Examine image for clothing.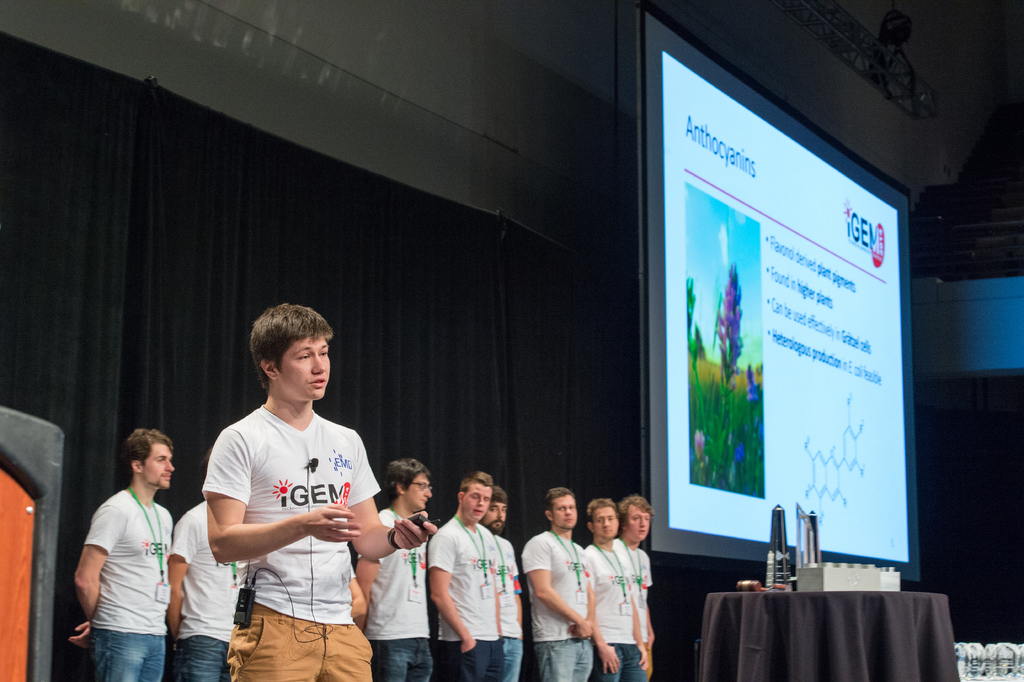
Examination result: x1=582, y1=542, x2=647, y2=681.
